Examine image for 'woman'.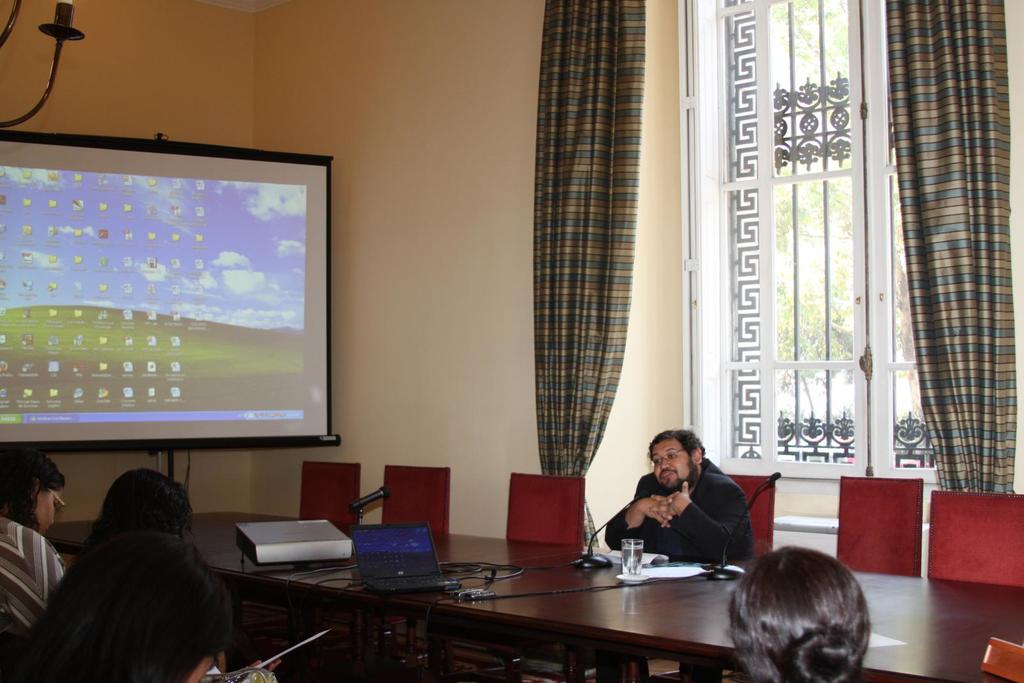
Examination result: locate(723, 536, 881, 682).
